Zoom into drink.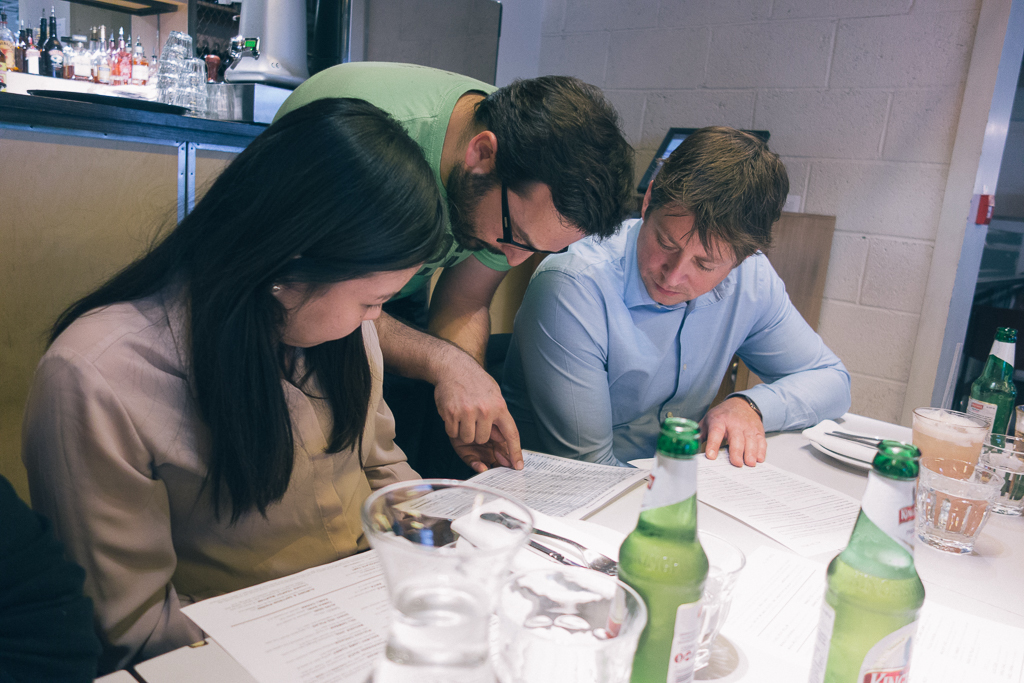
Zoom target: pyautogui.locateOnScreen(910, 408, 989, 535).
